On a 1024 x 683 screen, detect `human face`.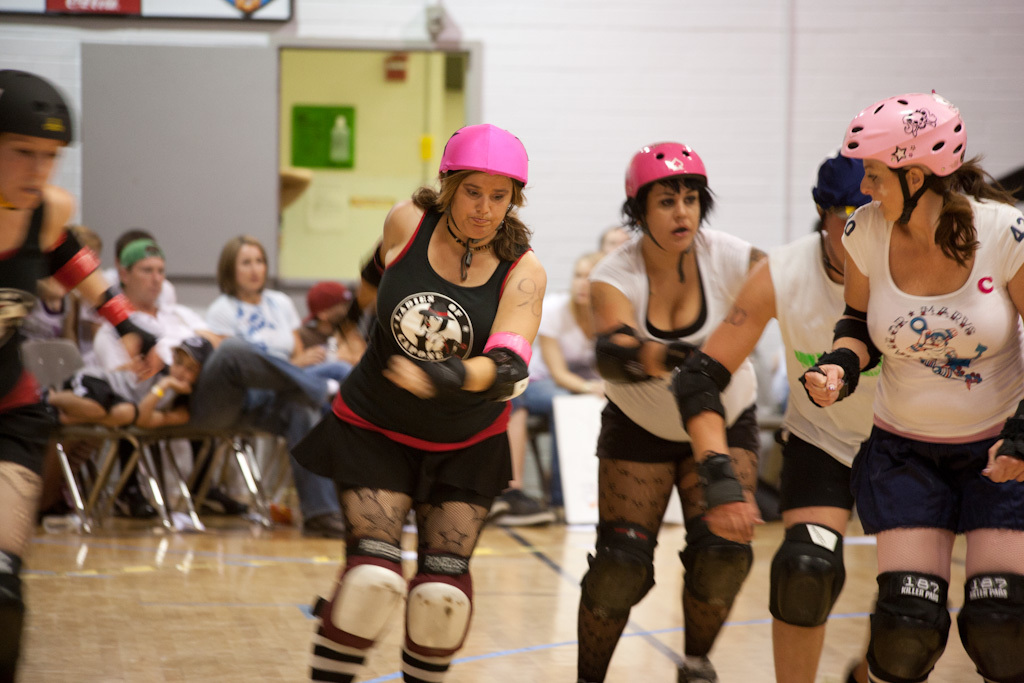
{"x1": 446, "y1": 171, "x2": 503, "y2": 240}.
